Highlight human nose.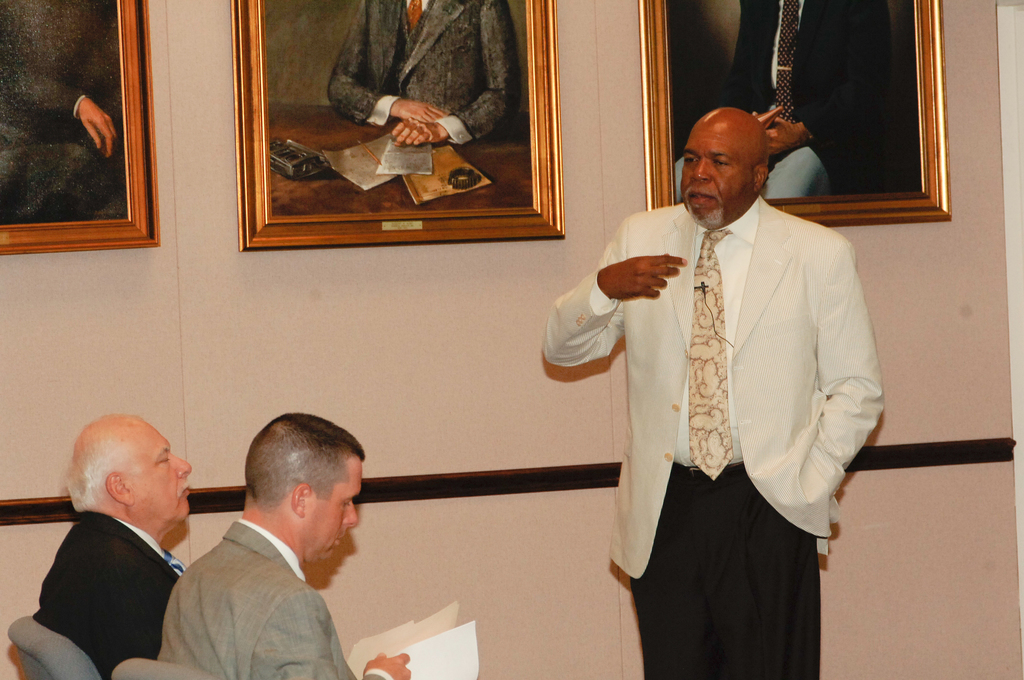
Highlighted region: 690,152,714,183.
